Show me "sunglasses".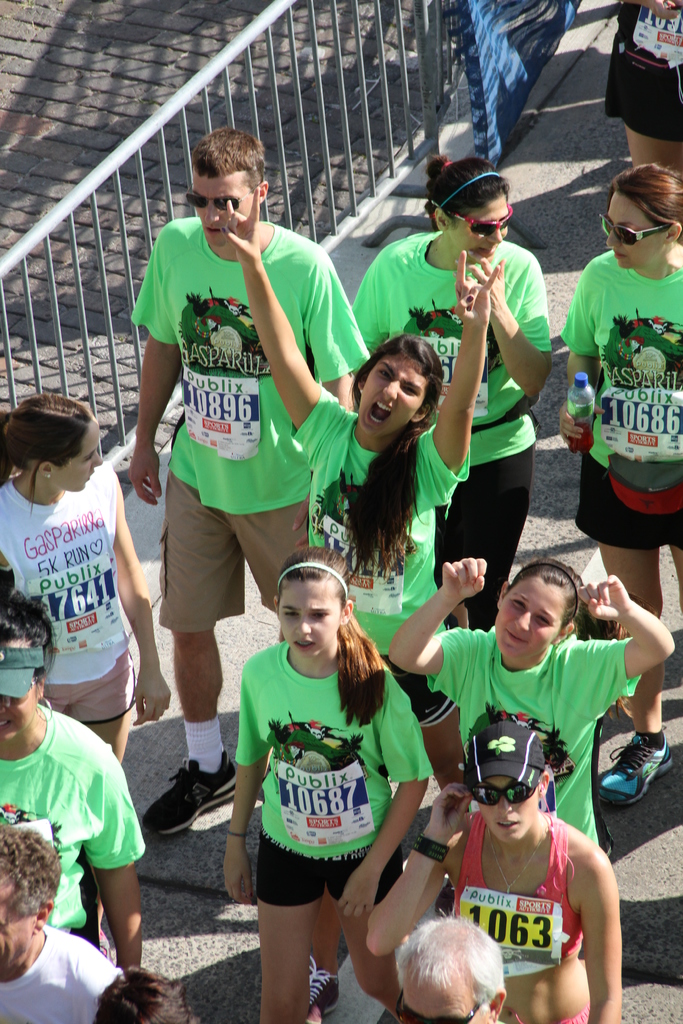
"sunglasses" is here: l=186, t=193, r=240, b=214.
